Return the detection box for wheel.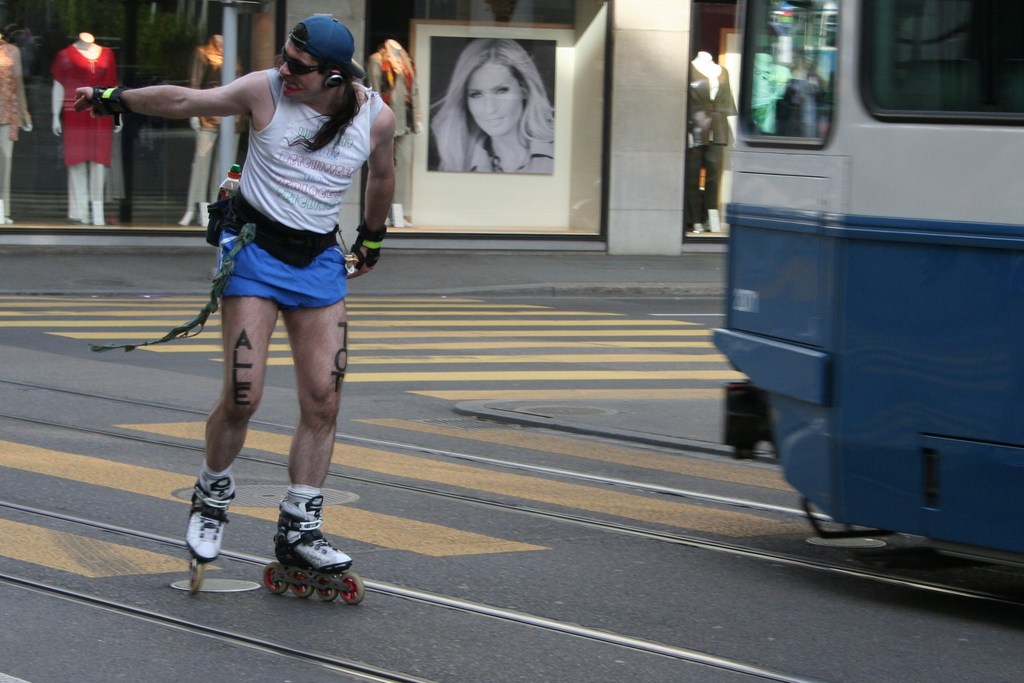
bbox(317, 575, 336, 600).
